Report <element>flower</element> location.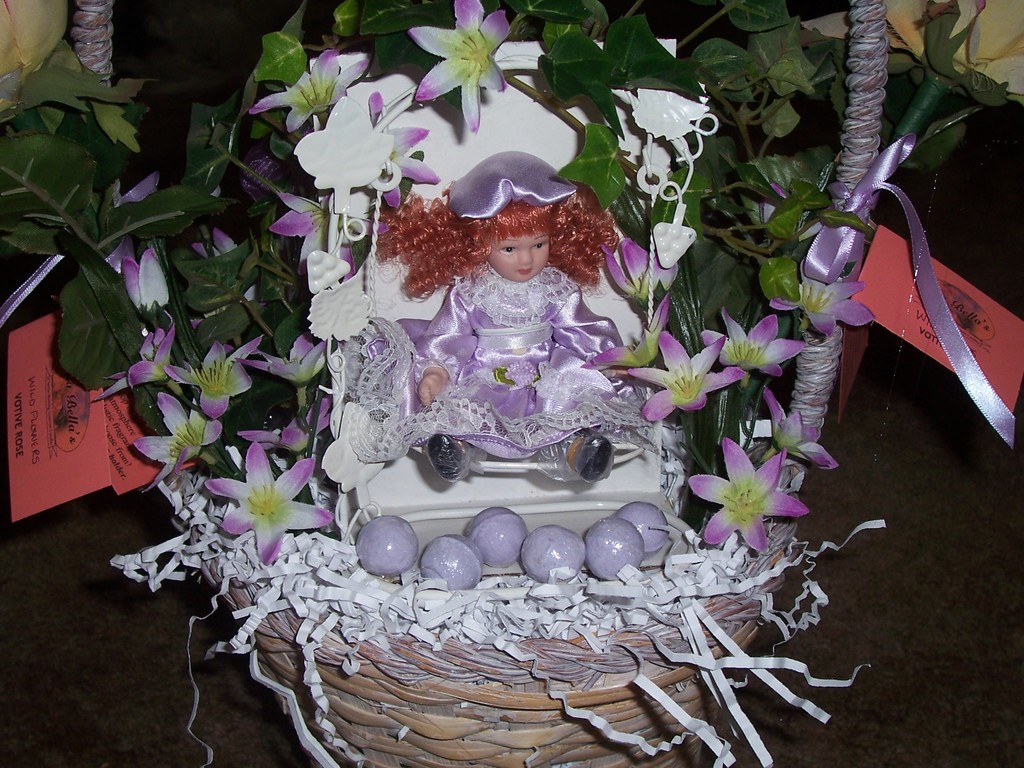
Report: locate(596, 239, 679, 296).
